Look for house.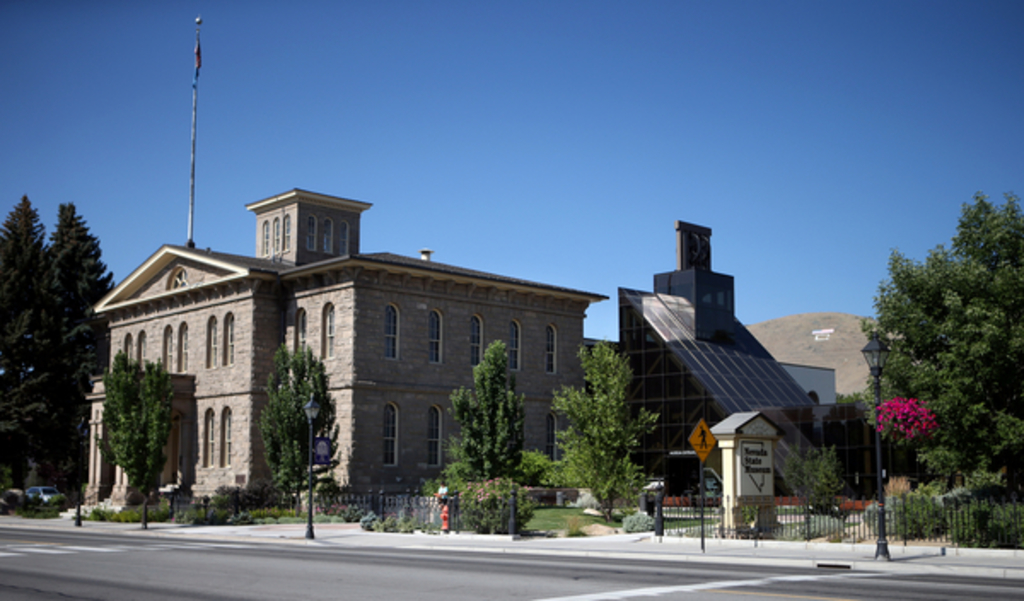
Found: rect(87, 184, 623, 522).
